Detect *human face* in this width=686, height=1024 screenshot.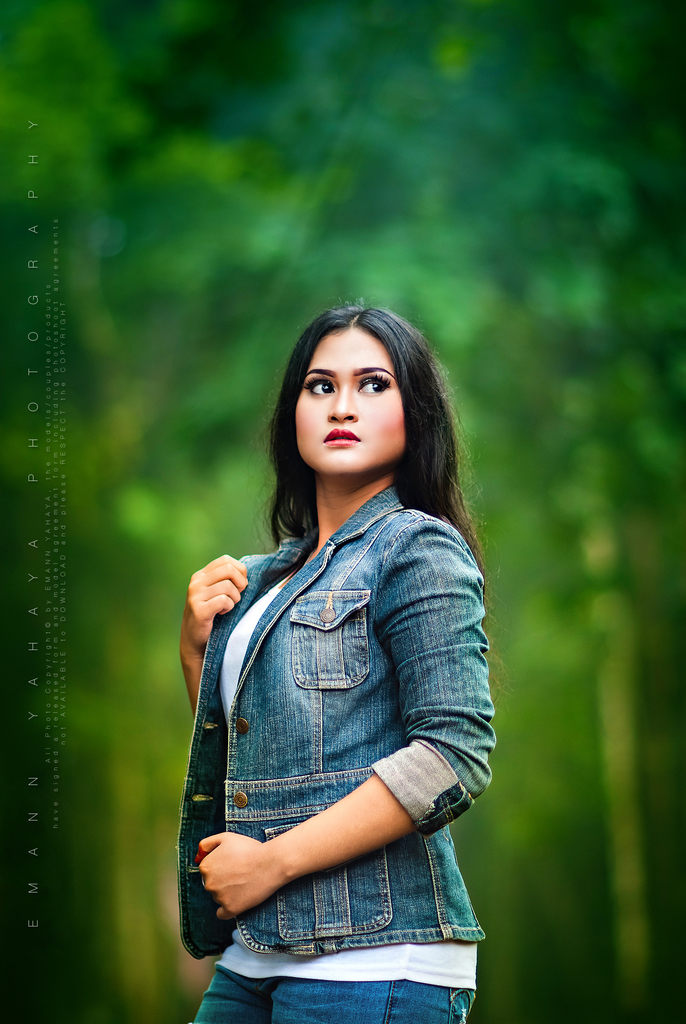
Detection: (297, 319, 411, 486).
